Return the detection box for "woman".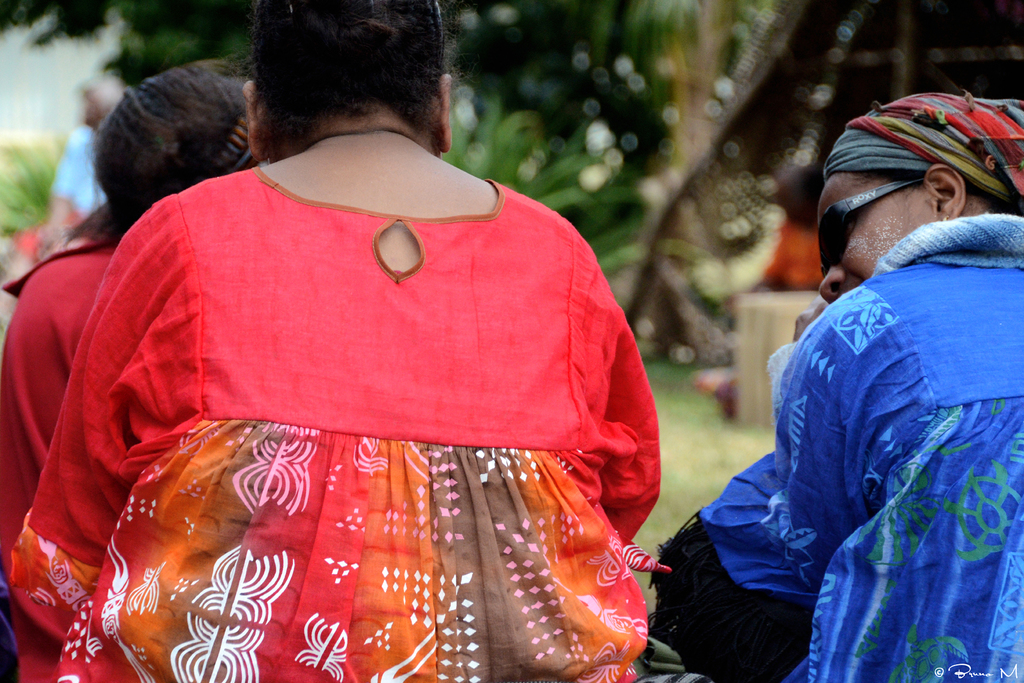
crop(700, 144, 1011, 678).
